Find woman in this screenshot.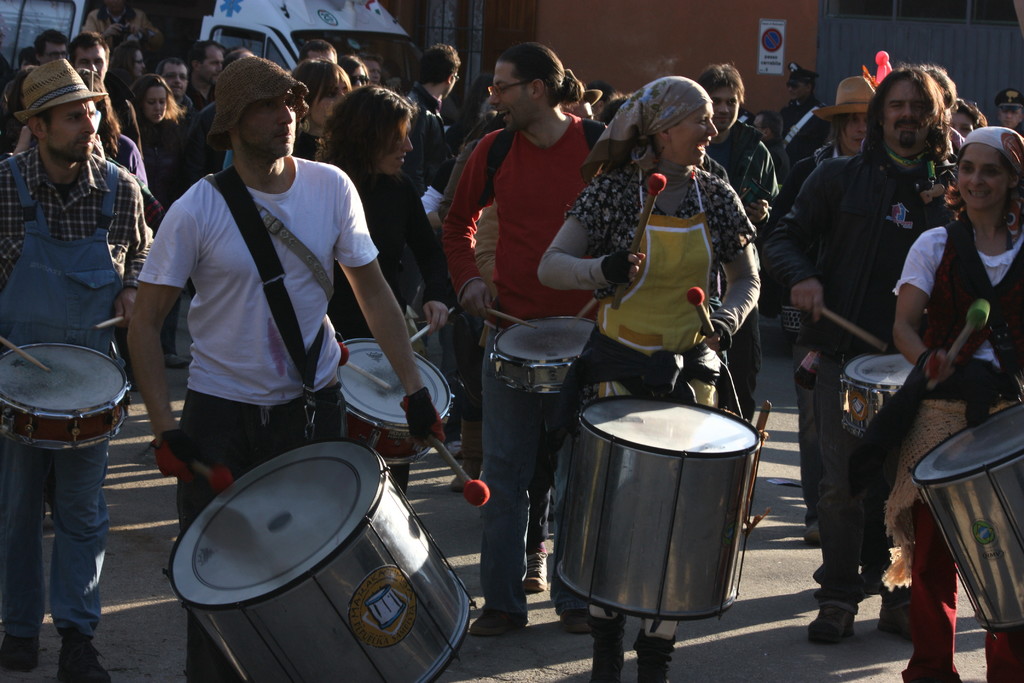
The bounding box for woman is crop(311, 79, 459, 500).
